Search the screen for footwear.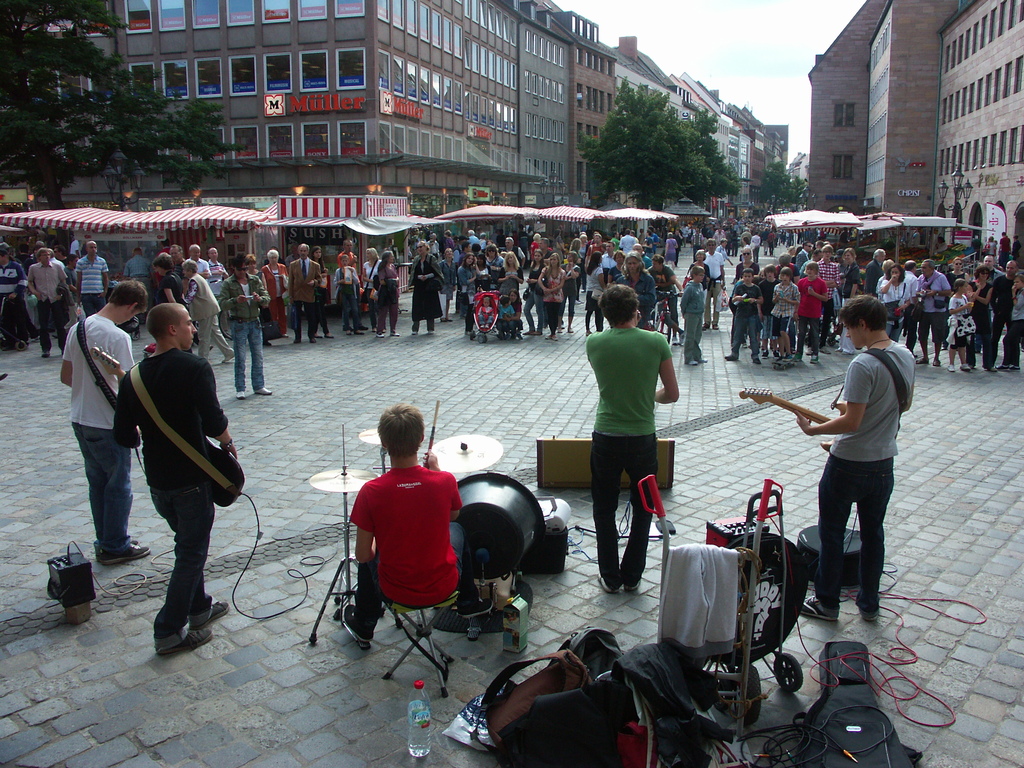
Found at bbox=(961, 364, 970, 374).
